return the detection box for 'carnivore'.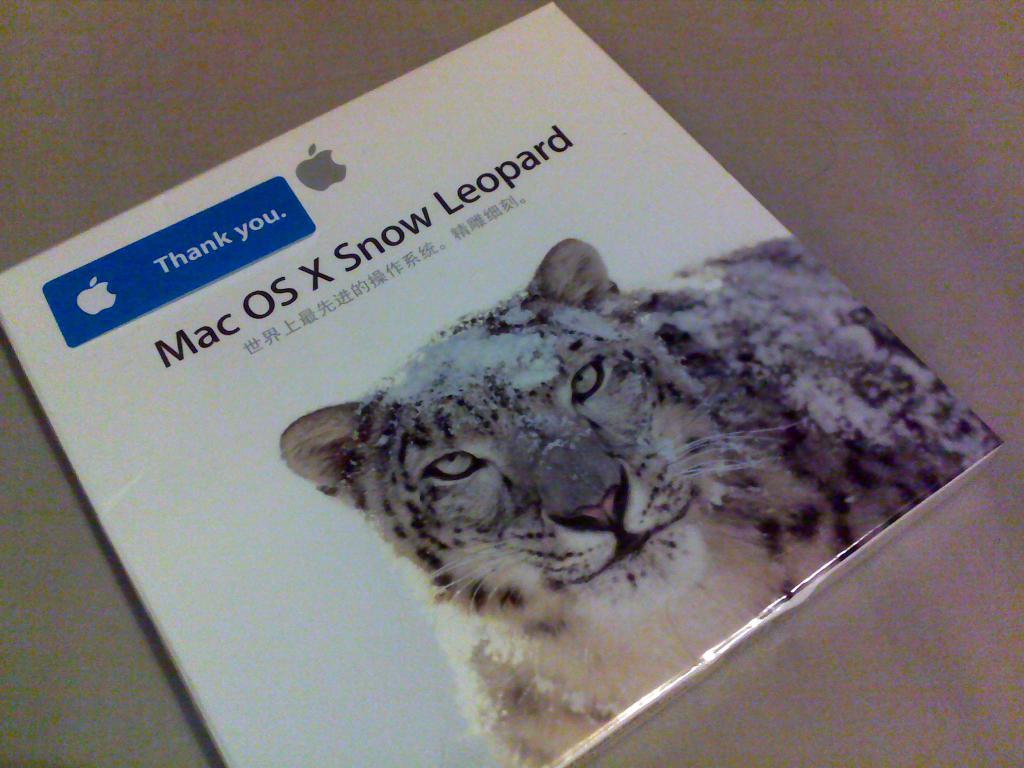
263:202:1011:767.
